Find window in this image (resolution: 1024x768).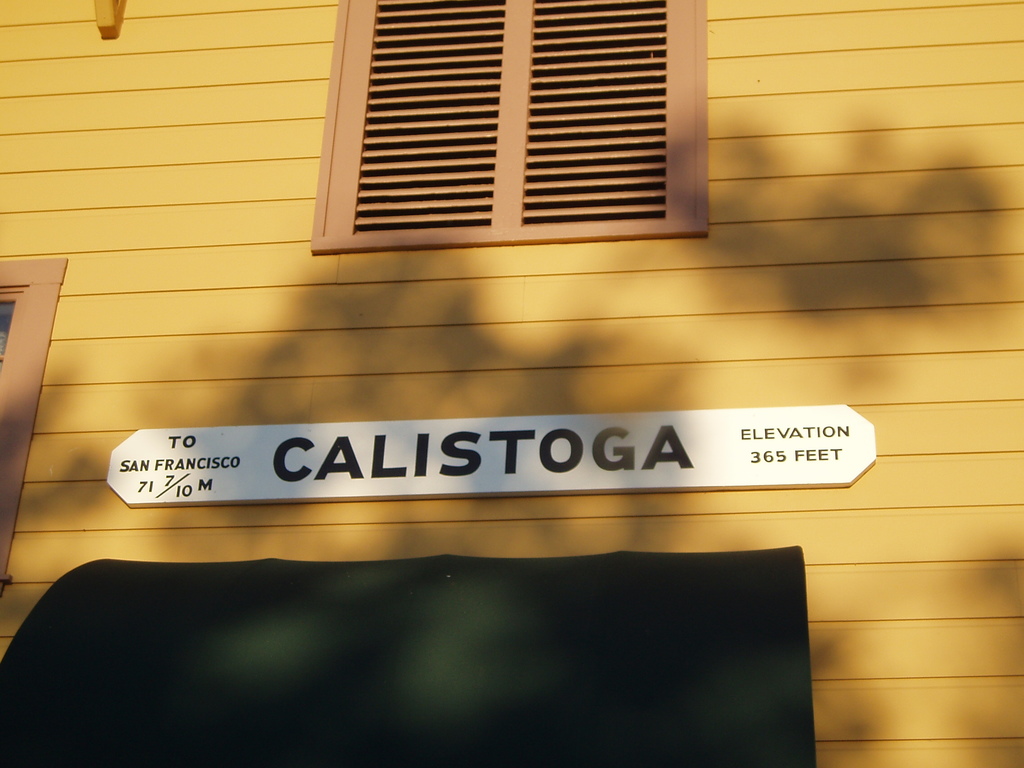
0,259,69,600.
